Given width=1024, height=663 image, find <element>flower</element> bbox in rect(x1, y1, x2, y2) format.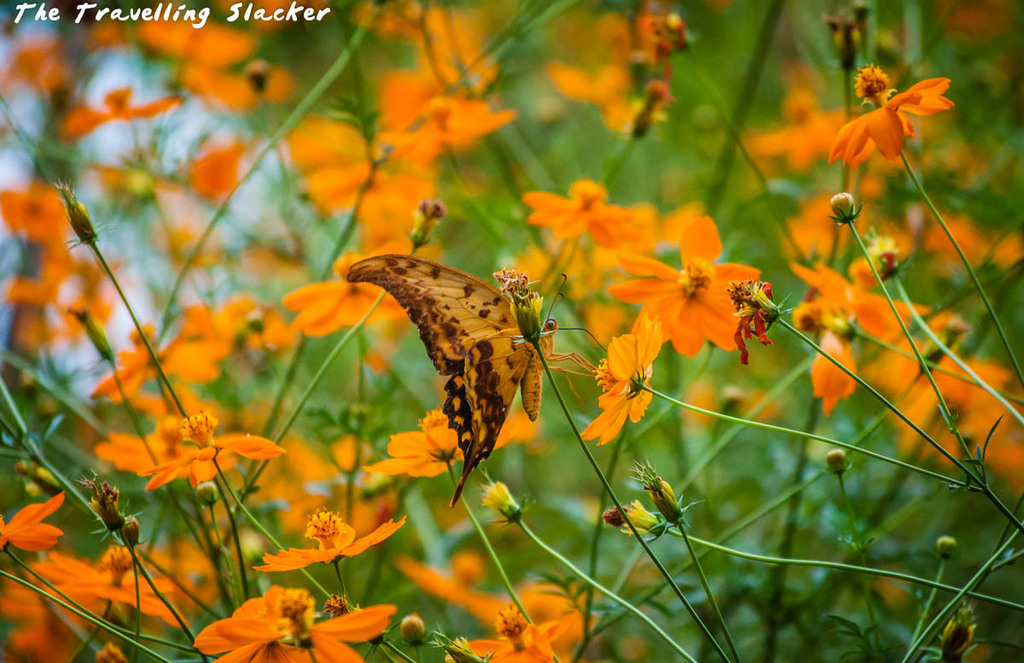
rect(526, 177, 653, 249).
